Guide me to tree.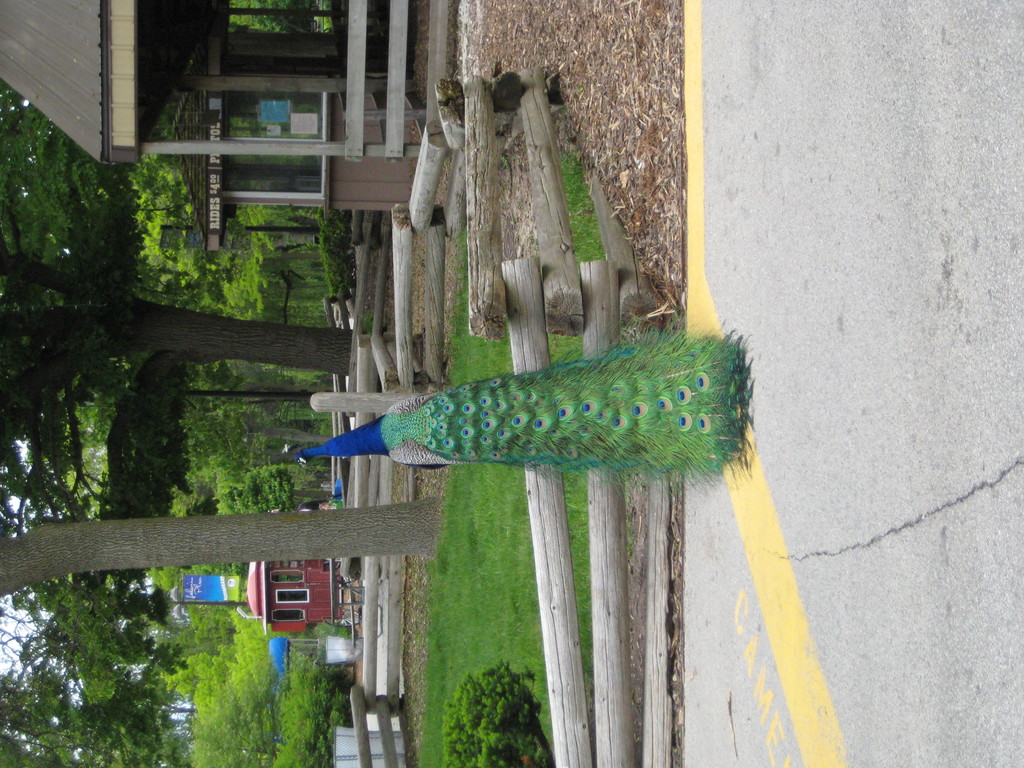
Guidance: 0 87 356 528.
